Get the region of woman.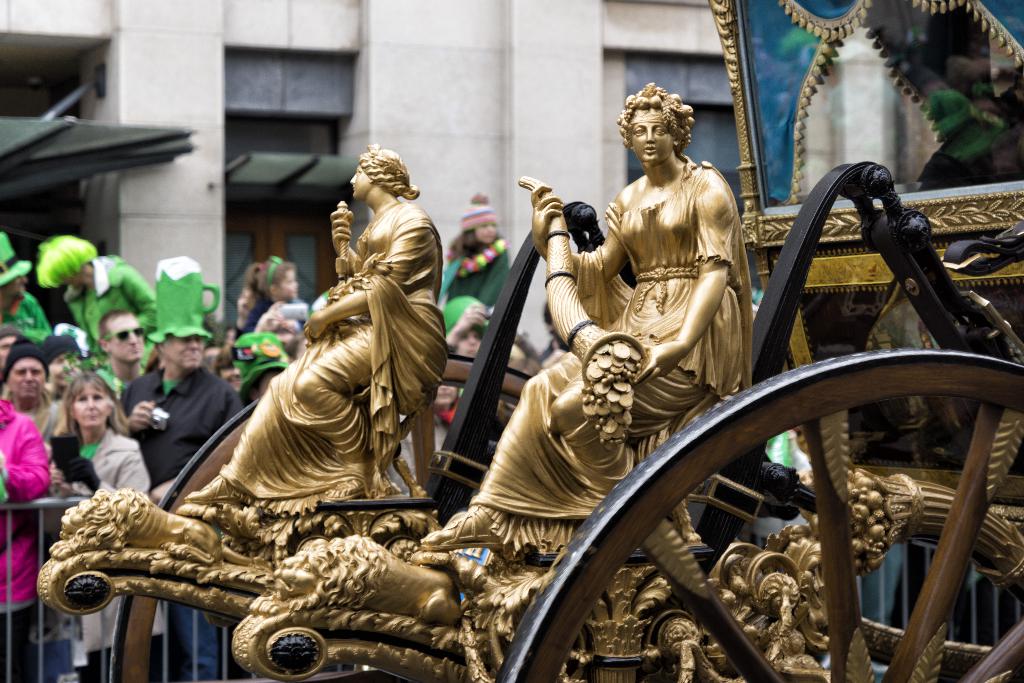
[left=186, top=143, right=454, bottom=502].
